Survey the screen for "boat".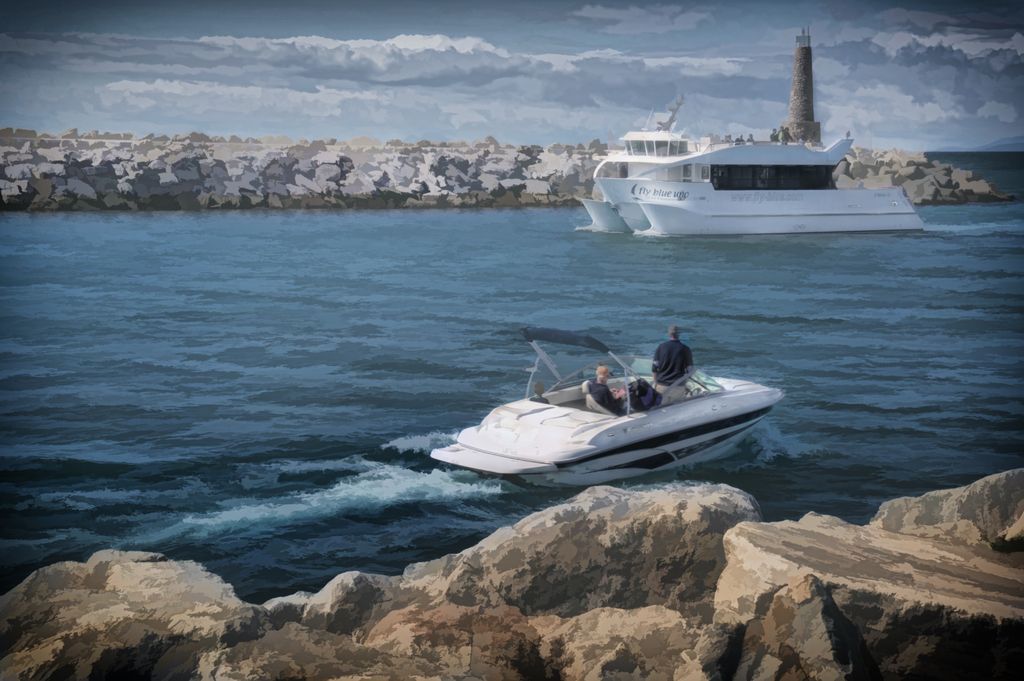
Survey found: region(582, 24, 918, 234).
